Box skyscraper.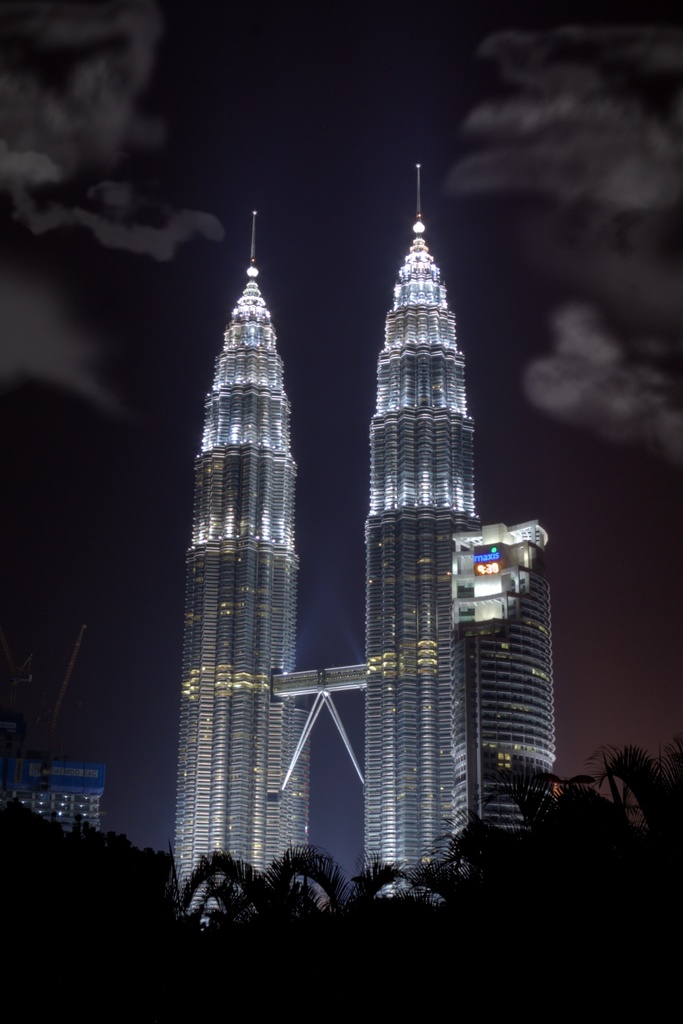
<region>459, 525, 550, 874</region>.
